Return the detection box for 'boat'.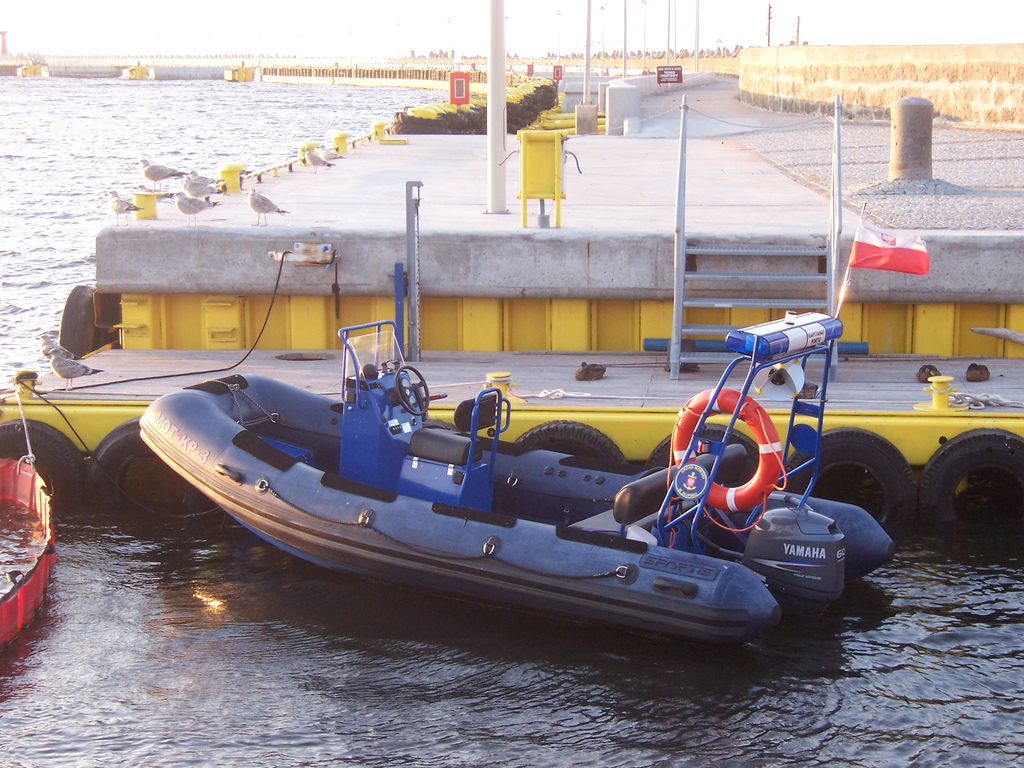
(x1=111, y1=305, x2=868, y2=648).
